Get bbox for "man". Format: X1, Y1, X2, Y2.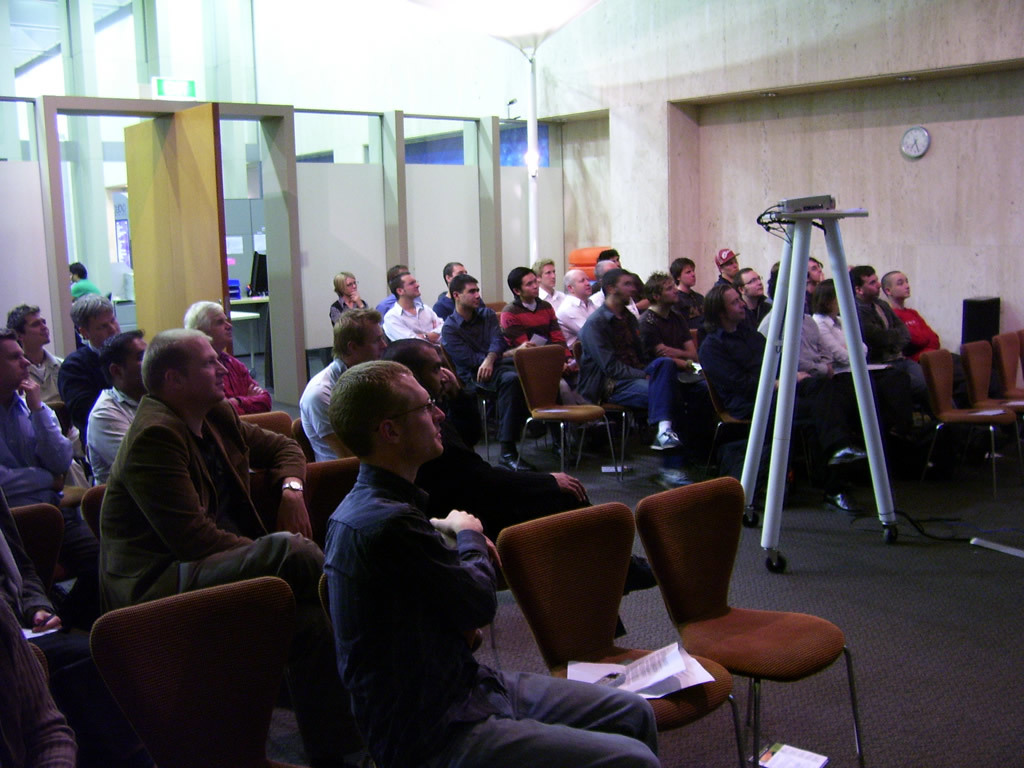
734, 260, 767, 317.
